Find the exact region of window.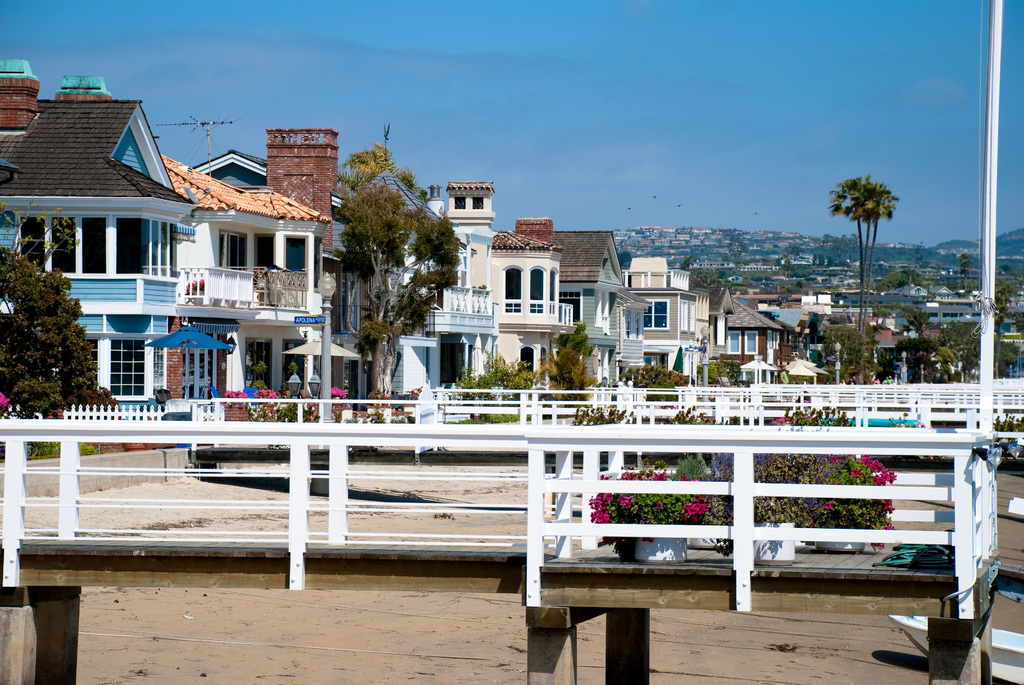
Exact region: bbox=(679, 302, 698, 333).
